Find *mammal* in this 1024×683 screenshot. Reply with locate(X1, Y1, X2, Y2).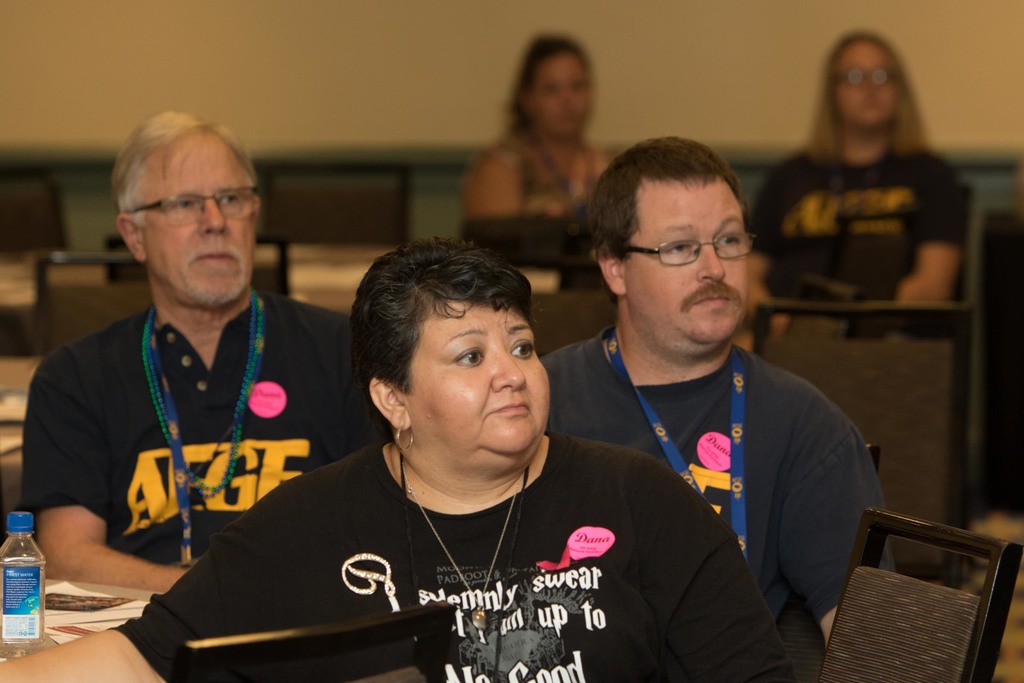
locate(455, 29, 620, 292).
